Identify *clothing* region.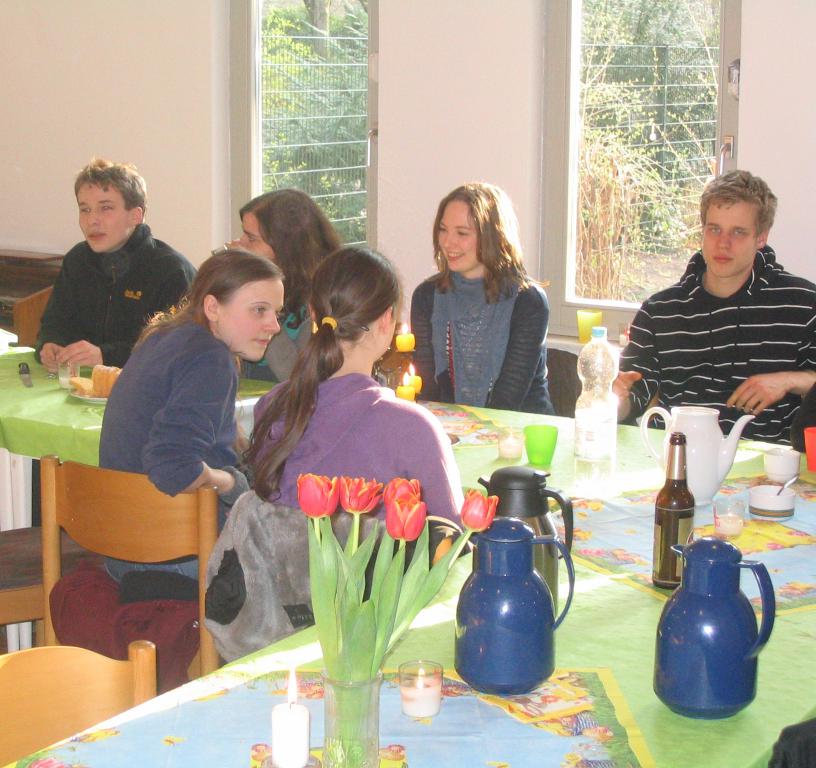
Region: {"x1": 248, "y1": 374, "x2": 476, "y2": 557}.
